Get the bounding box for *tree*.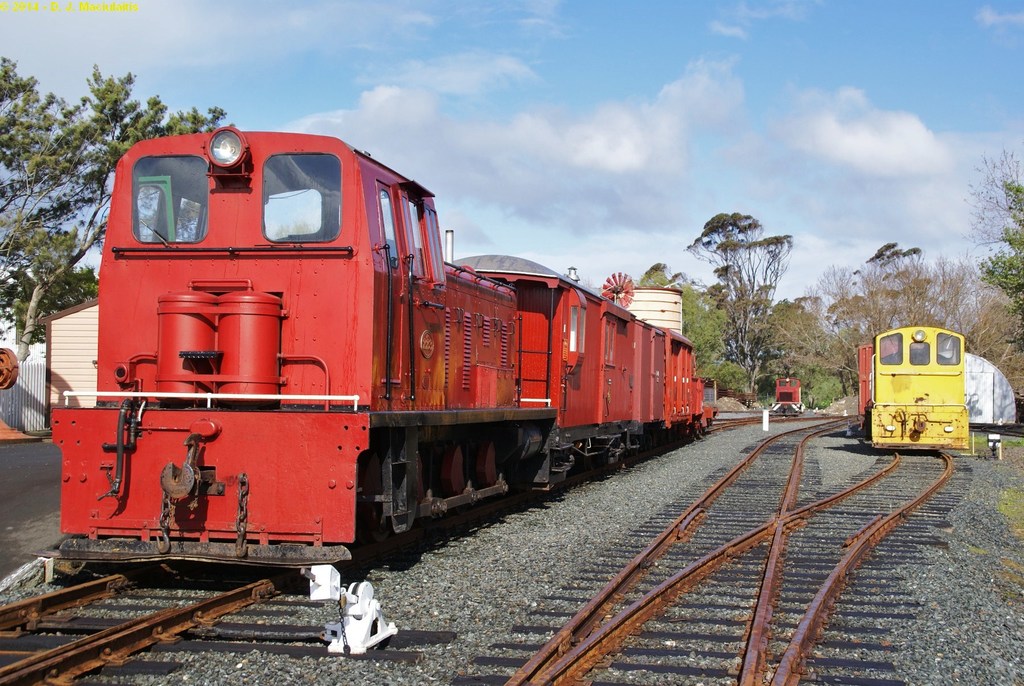
<box>676,208,796,394</box>.
